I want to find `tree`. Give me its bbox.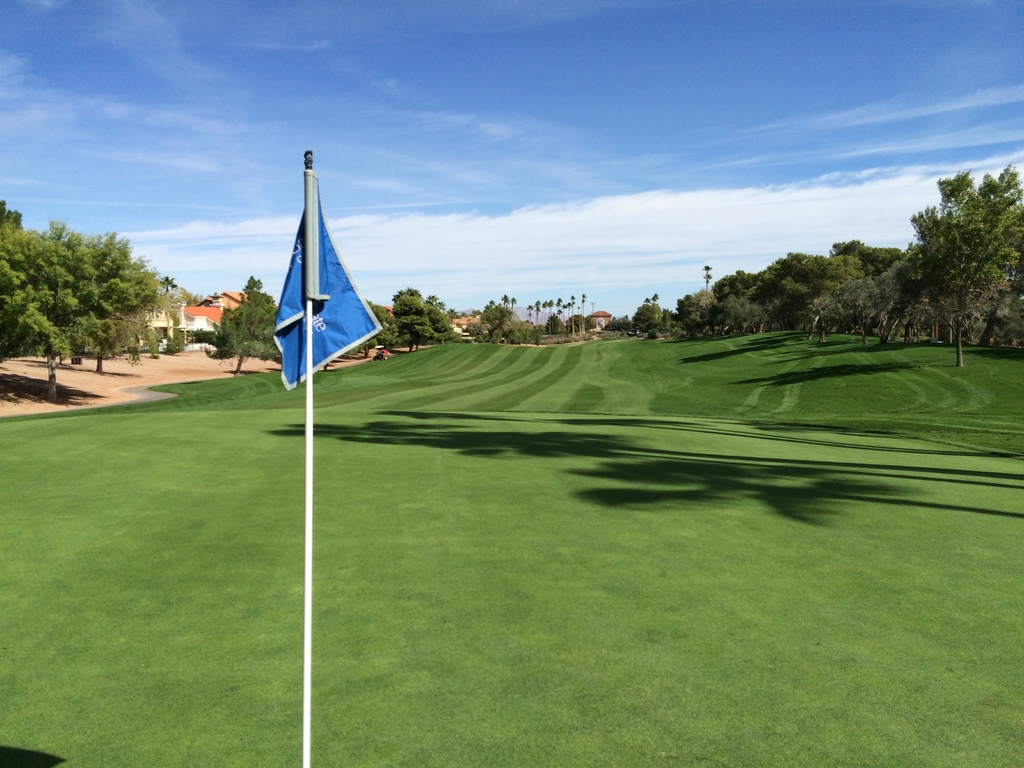
box=[565, 294, 576, 332].
